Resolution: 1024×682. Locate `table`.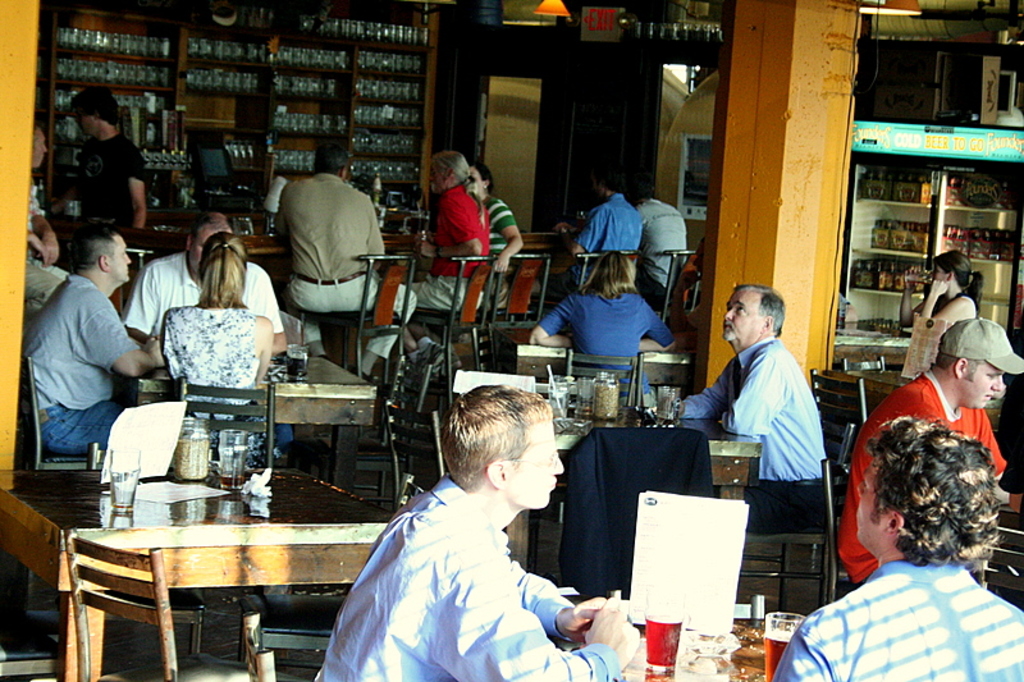
{"left": 28, "top": 488, "right": 425, "bottom": 663}.
